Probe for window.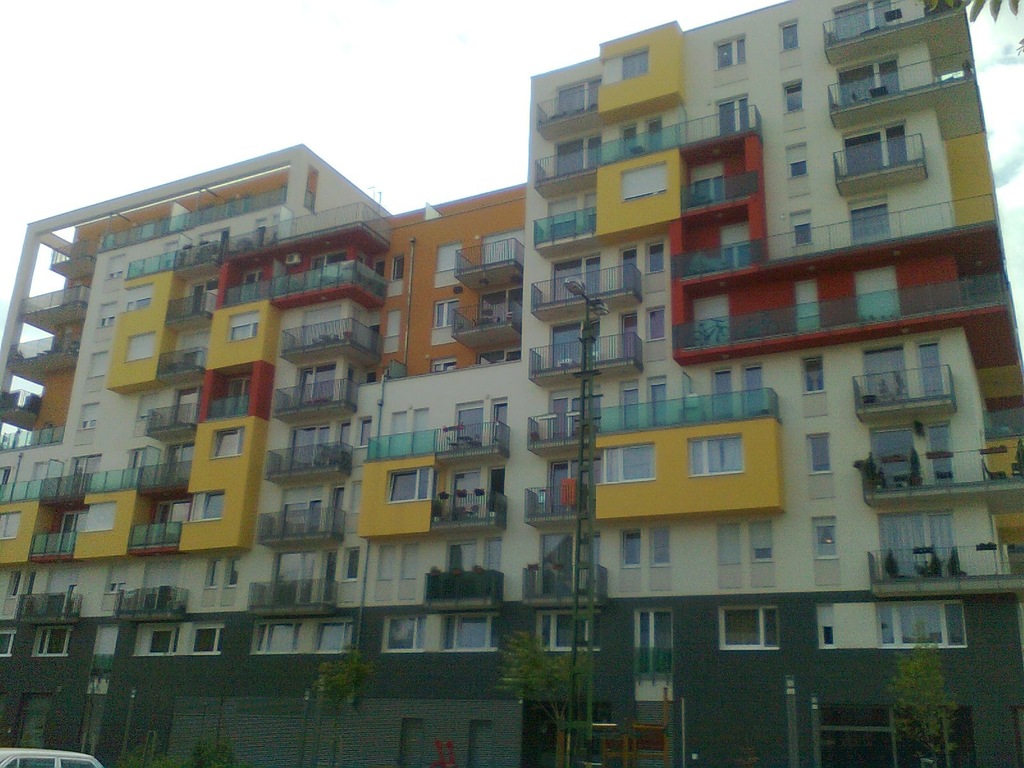
Probe result: x1=544 y1=264 x2=600 y2=316.
